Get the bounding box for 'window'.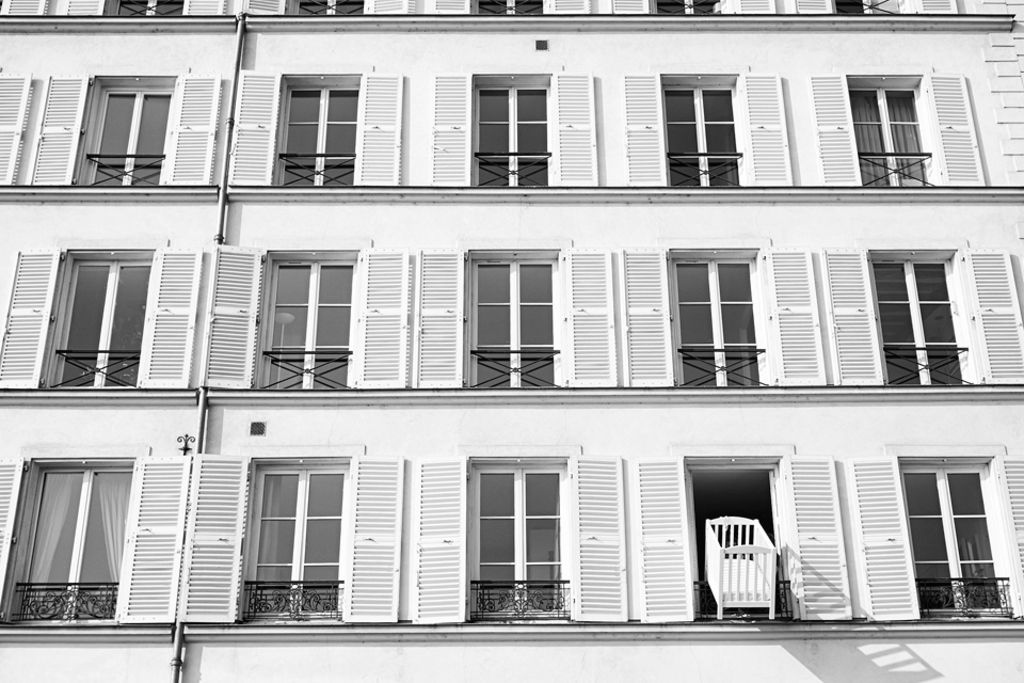
box(825, 0, 903, 21).
